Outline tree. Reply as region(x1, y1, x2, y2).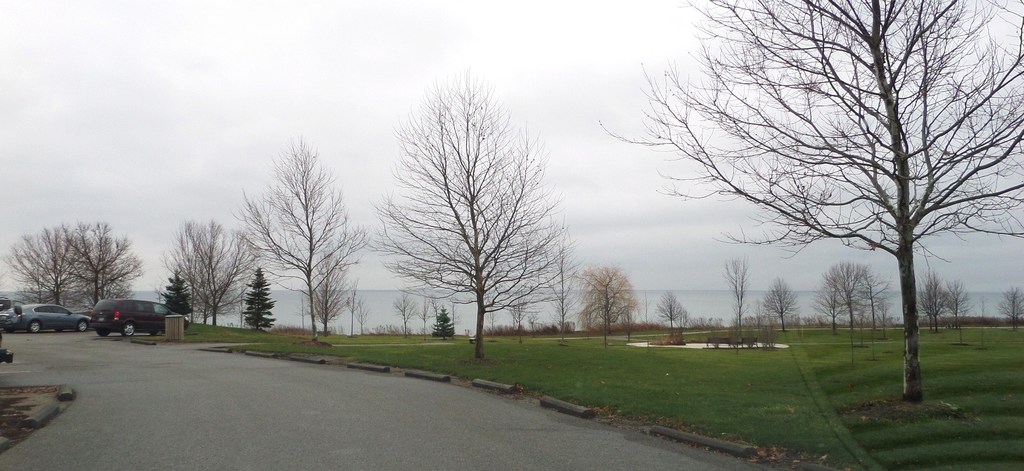
region(657, 287, 684, 340).
